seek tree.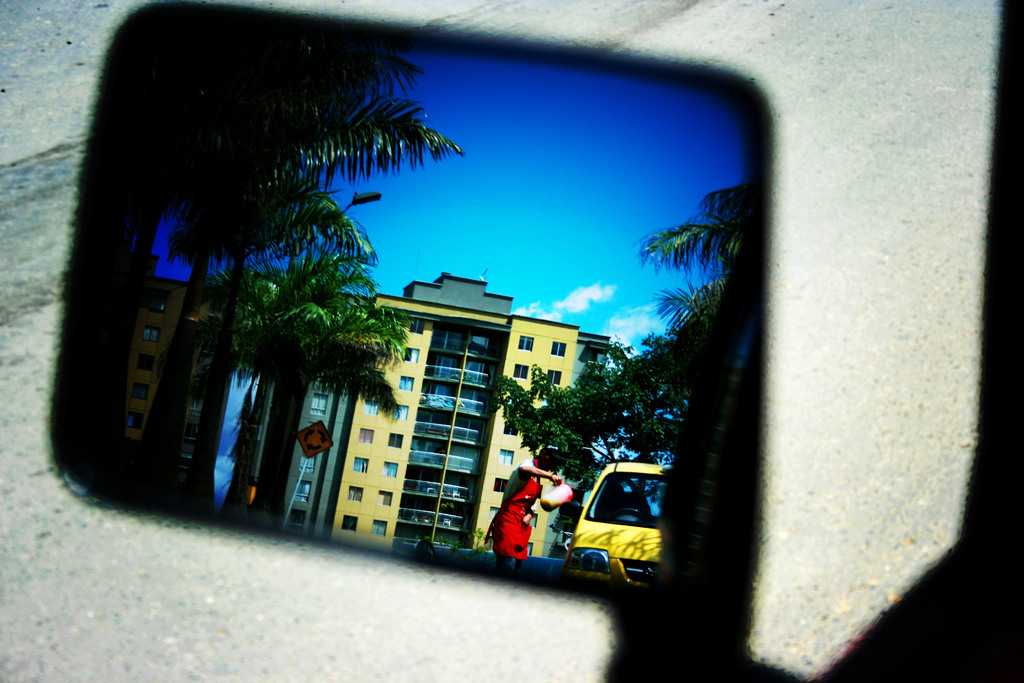
detection(494, 332, 688, 516).
